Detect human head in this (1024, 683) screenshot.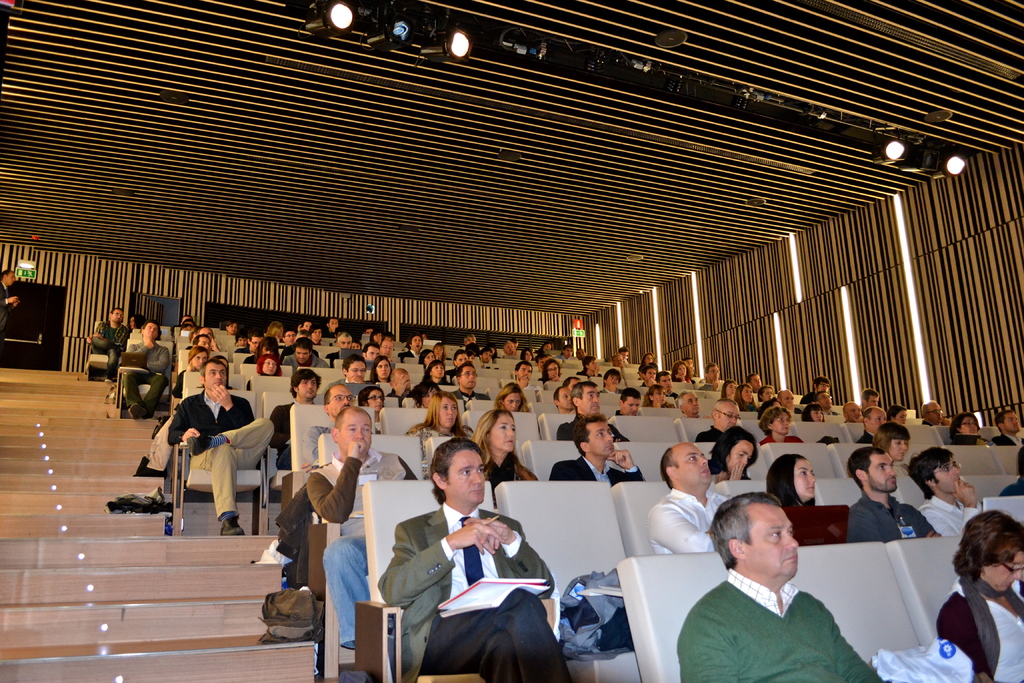
Detection: <box>425,361,446,382</box>.
